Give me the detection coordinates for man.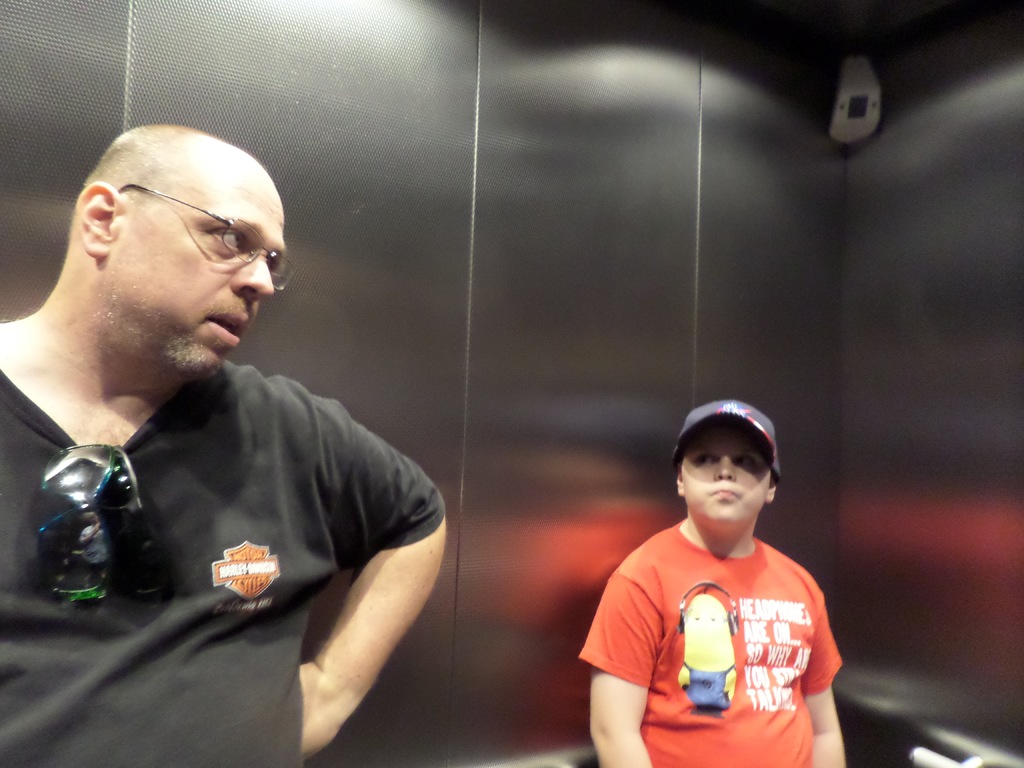
(0,118,452,767).
